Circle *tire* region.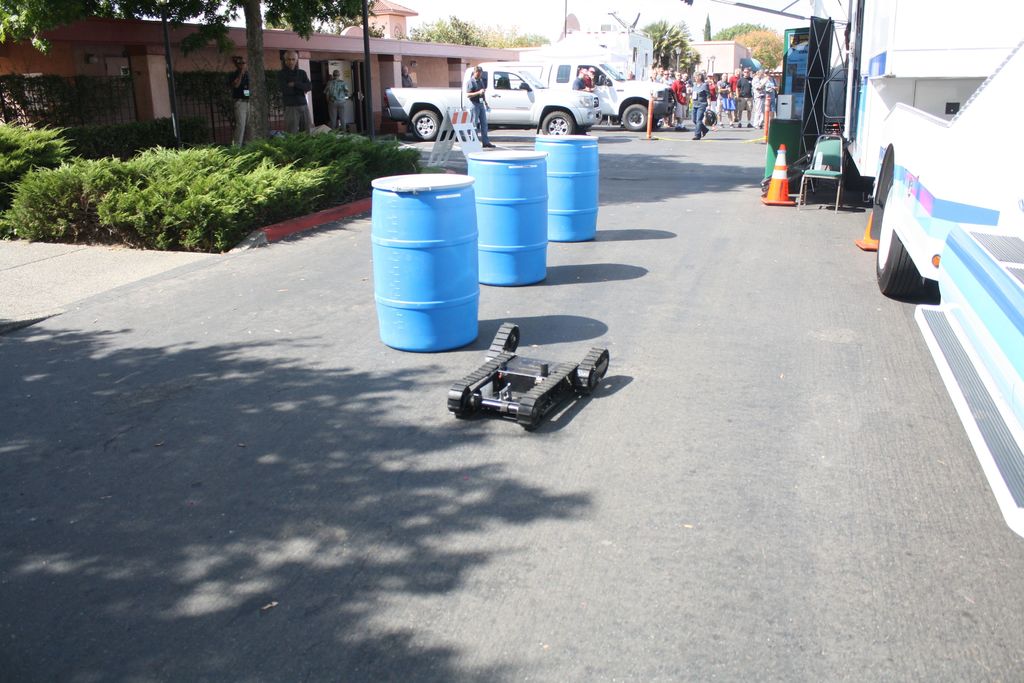
Region: box=[440, 129, 456, 140].
